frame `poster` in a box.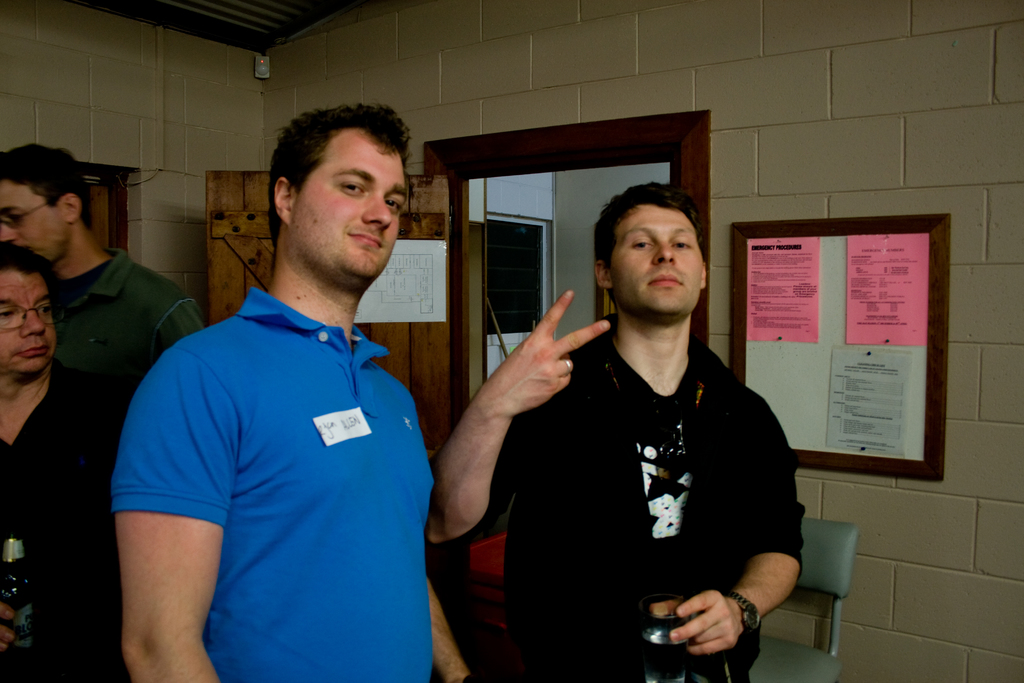
<region>845, 227, 929, 345</region>.
